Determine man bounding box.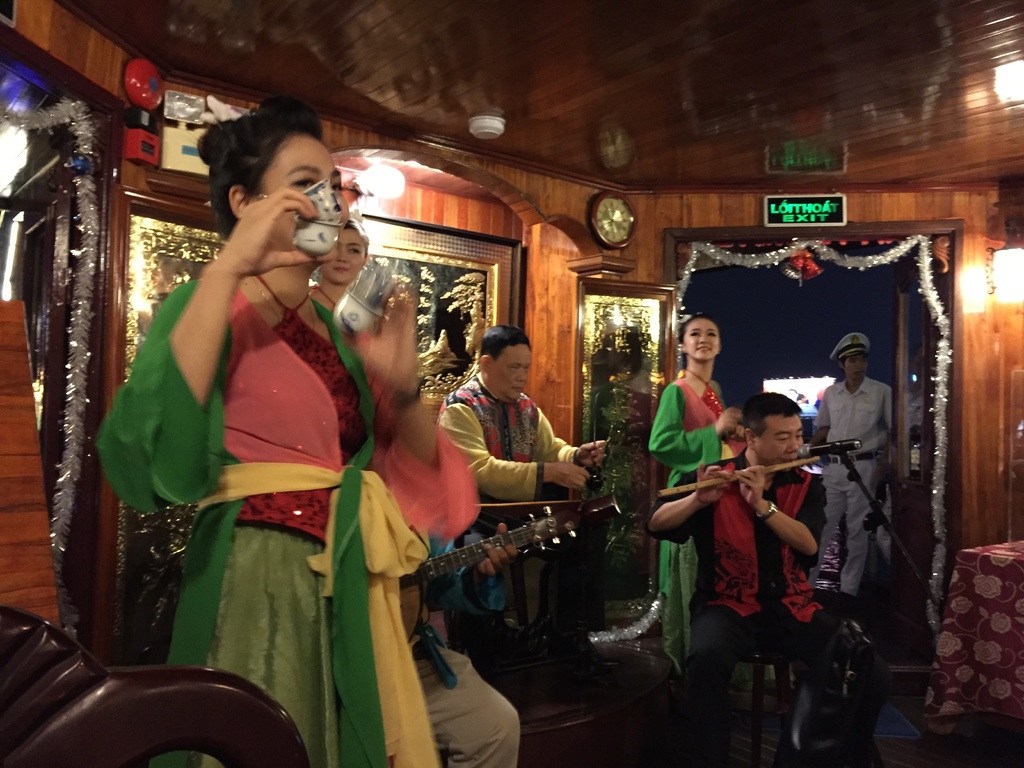
Determined: pyautogui.locateOnScreen(810, 332, 892, 602).
